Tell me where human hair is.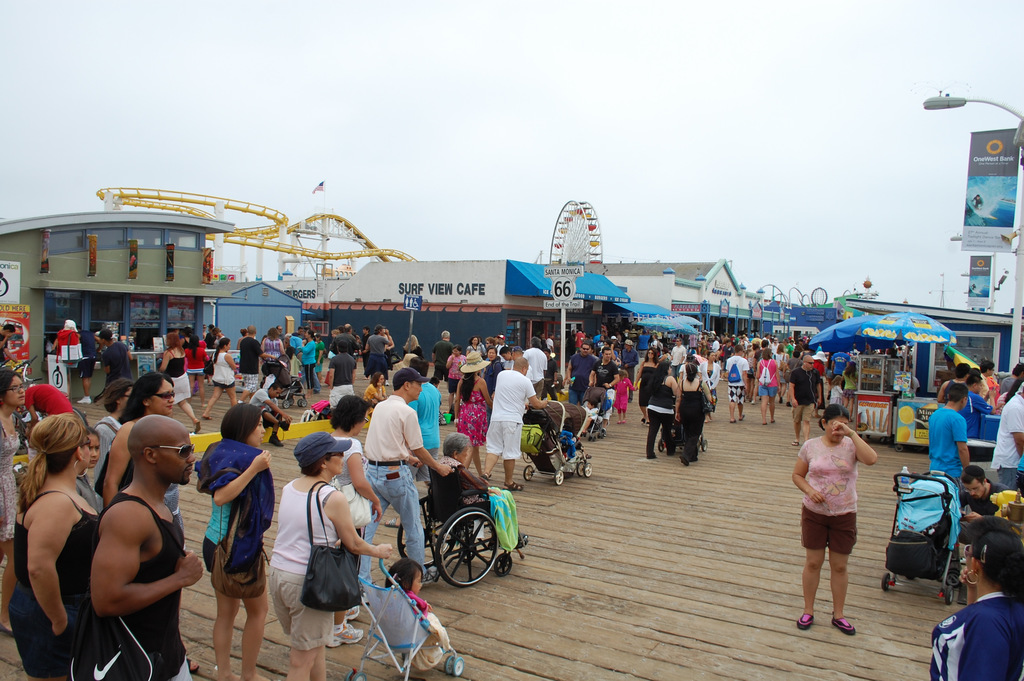
human hair is at l=300, t=450, r=333, b=475.
